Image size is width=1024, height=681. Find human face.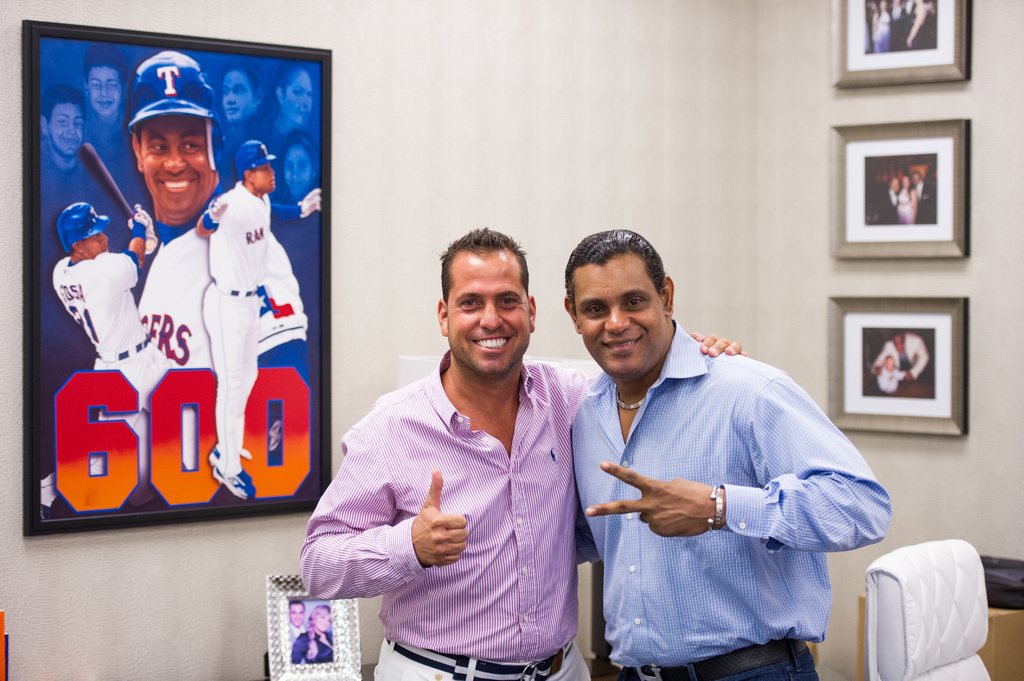
<region>576, 256, 664, 380</region>.
